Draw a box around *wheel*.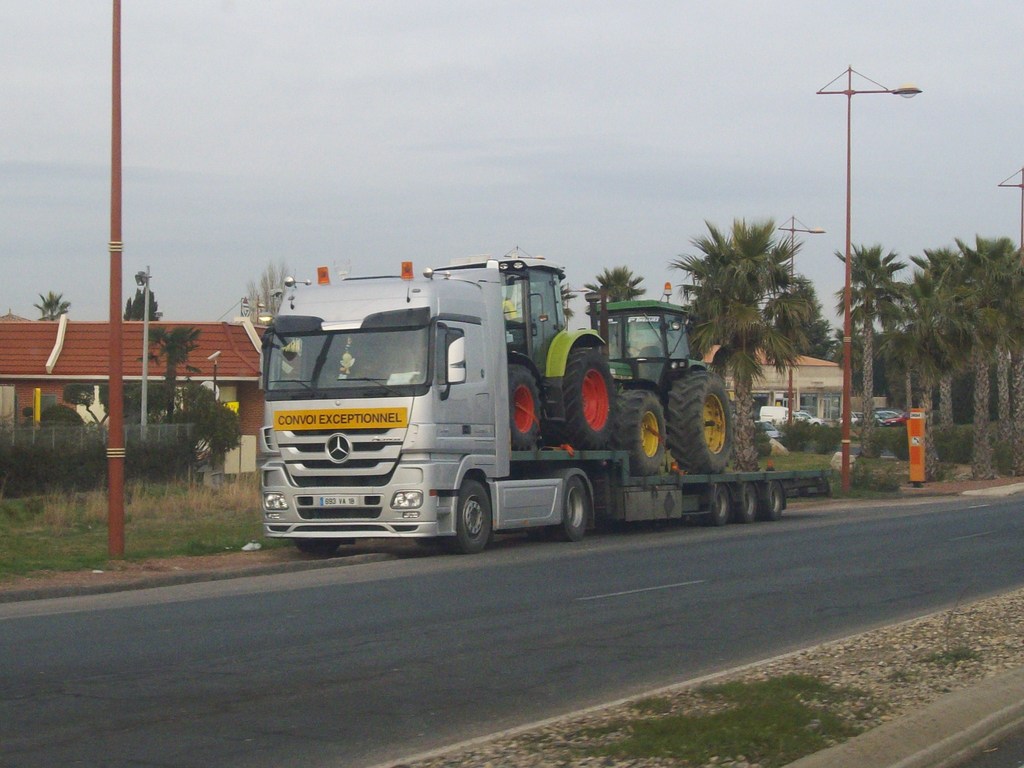
rect(549, 343, 618, 458).
